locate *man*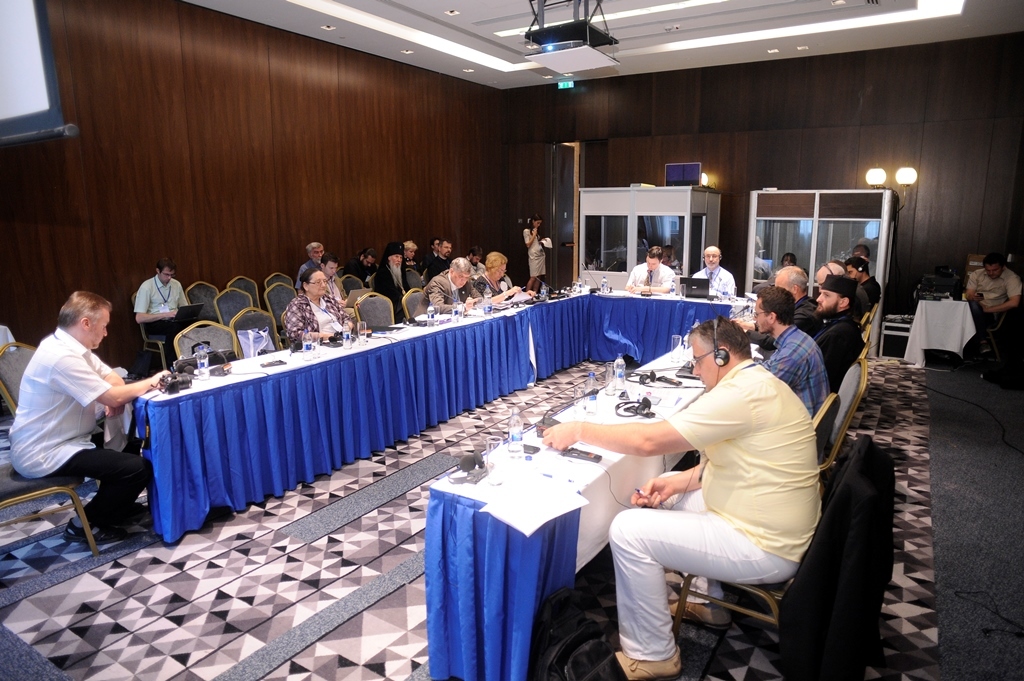
BBox(812, 279, 866, 393)
